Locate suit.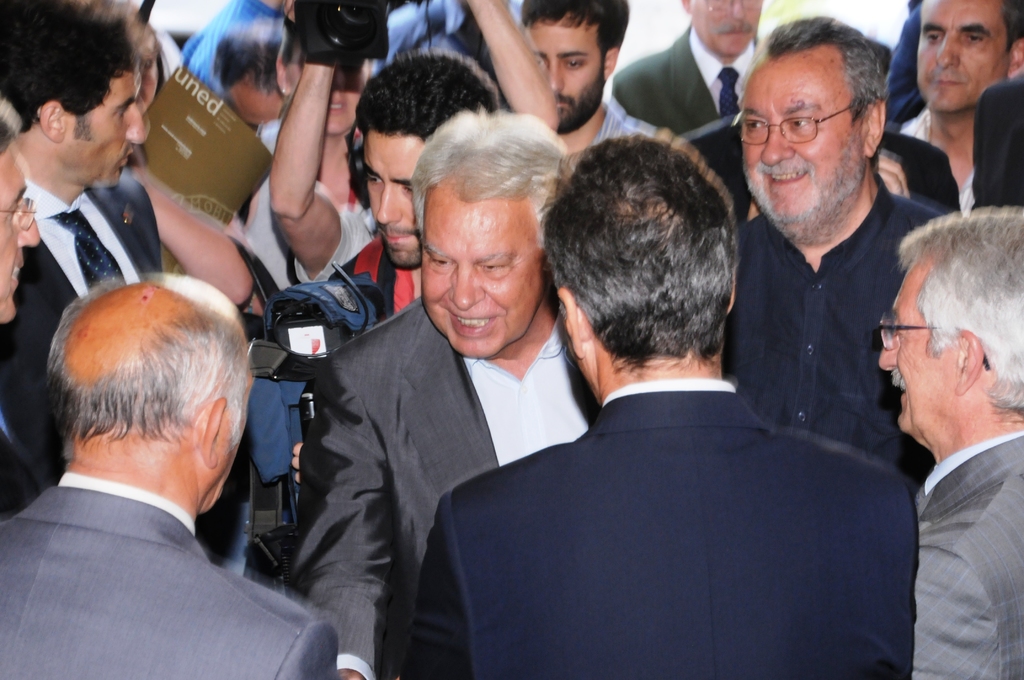
Bounding box: bbox=[0, 179, 164, 485].
